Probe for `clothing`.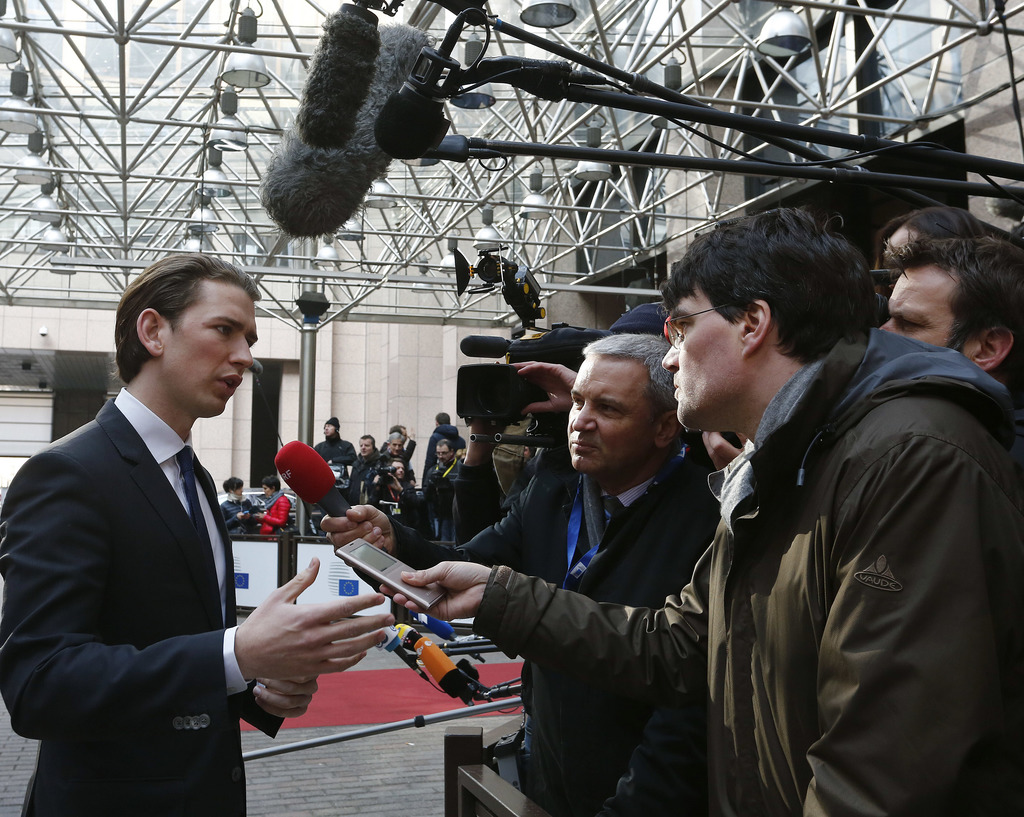
Probe result: <bbox>218, 502, 260, 531</bbox>.
